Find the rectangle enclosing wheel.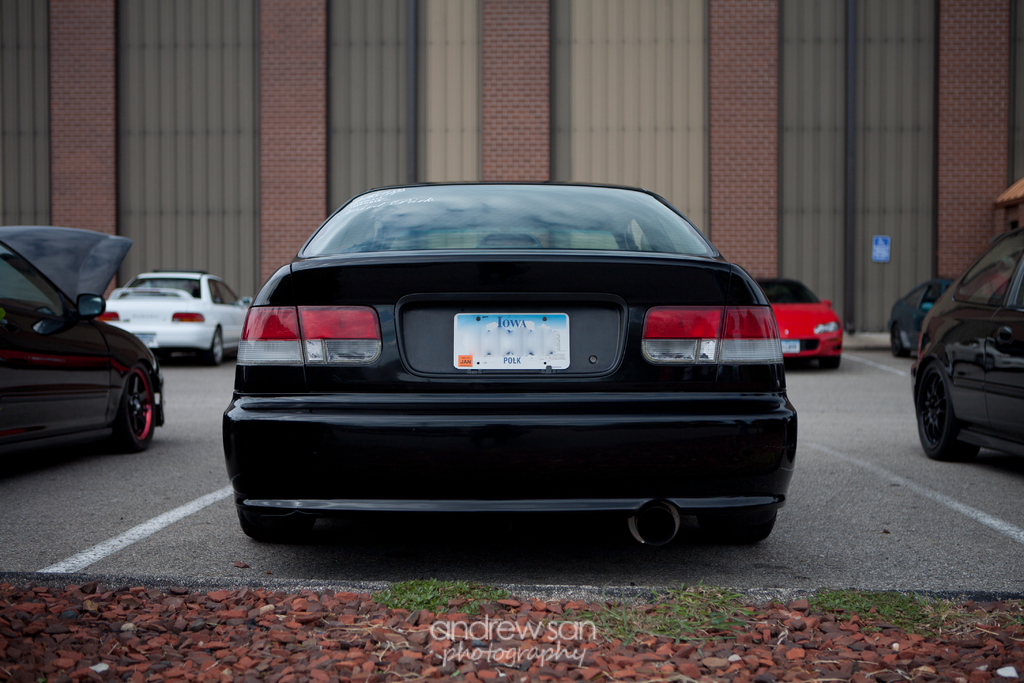
pyautogui.locateOnScreen(822, 354, 842, 372).
